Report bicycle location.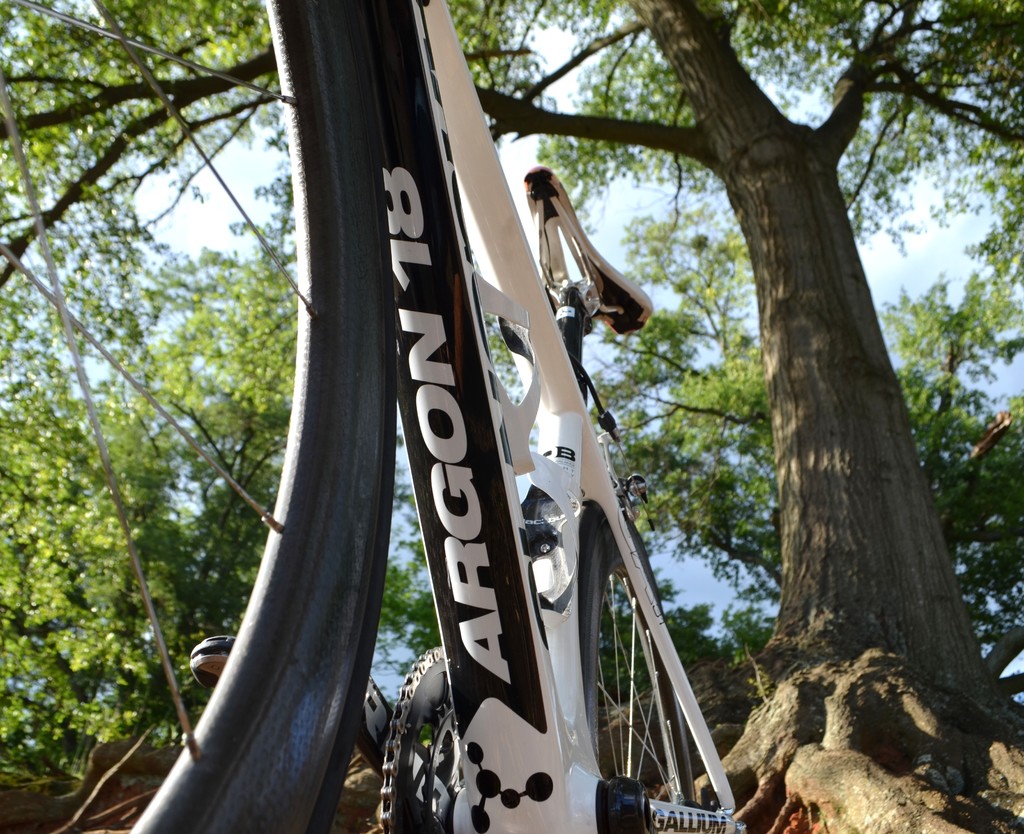
Report: 175 42 811 810.
